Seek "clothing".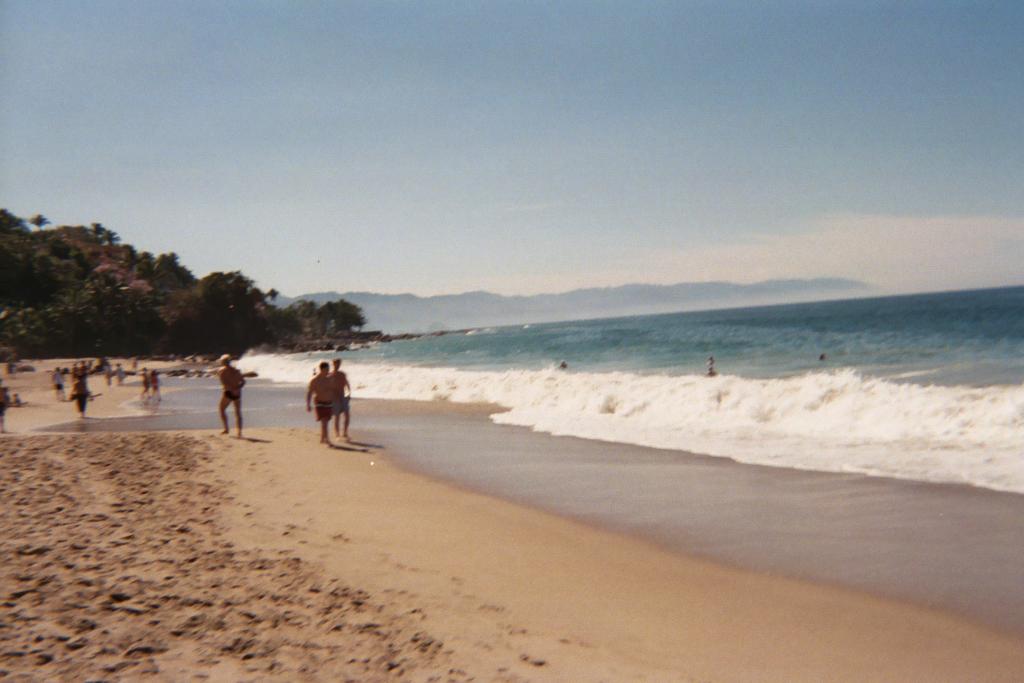
53/371/61/391.
